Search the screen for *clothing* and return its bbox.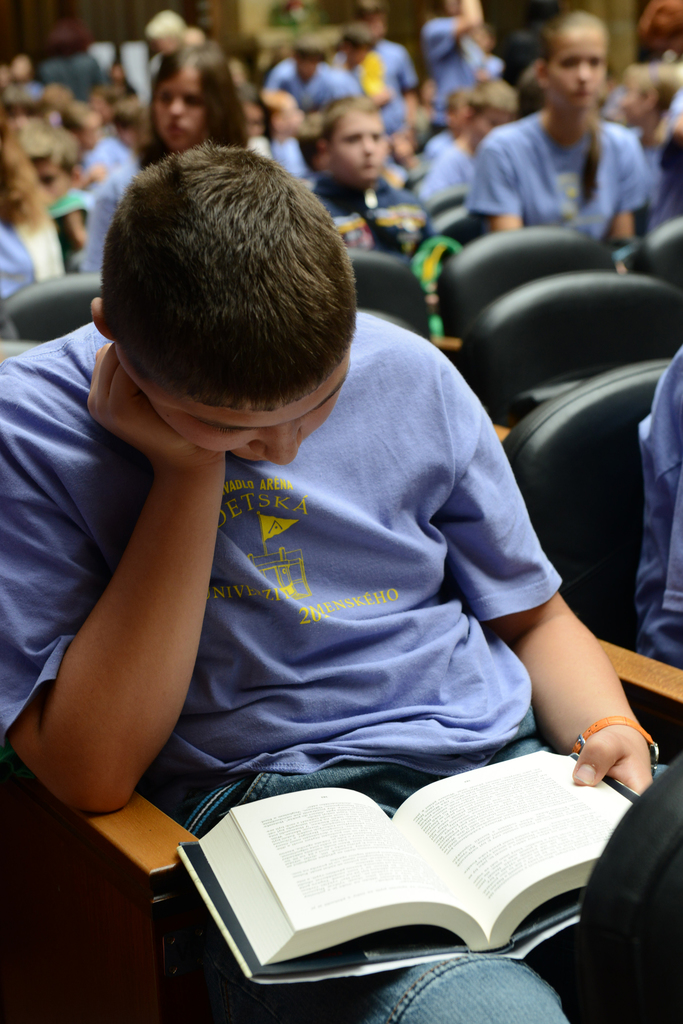
Found: (x1=254, y1=53, x2=371, y2=118).
